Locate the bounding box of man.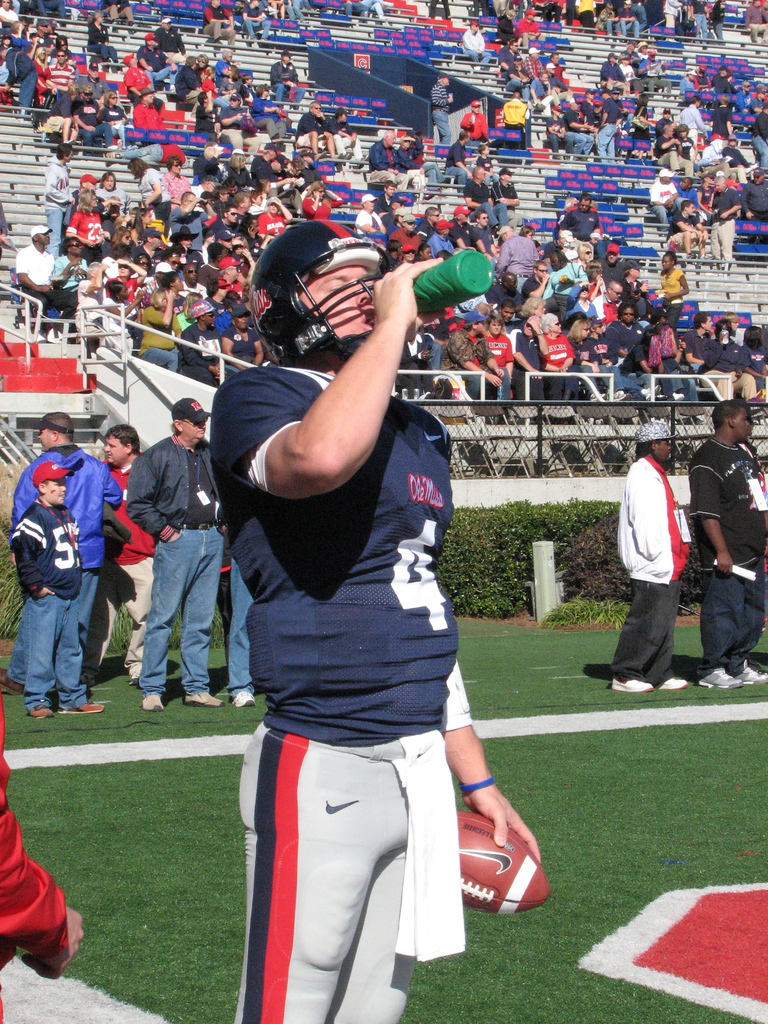
Bounding box: 218/51/232/81.
